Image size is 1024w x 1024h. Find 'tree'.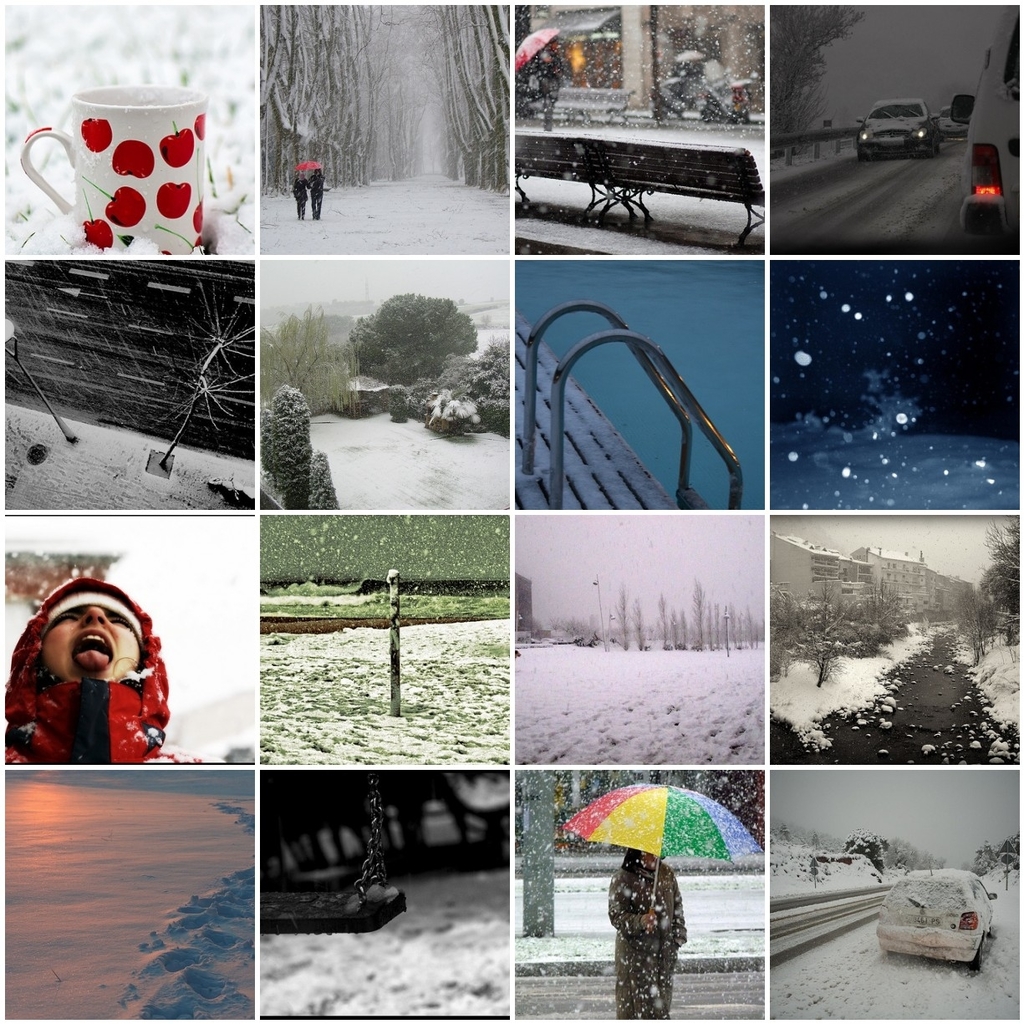
bbox(994, 832, 1022, 878).
